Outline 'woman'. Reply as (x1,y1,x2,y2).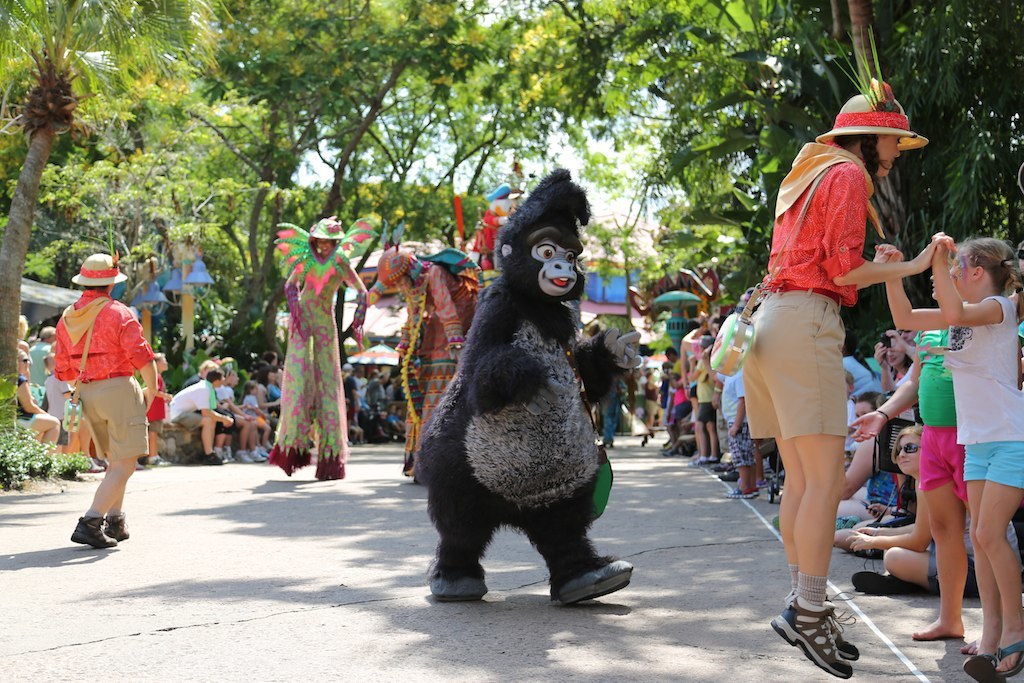
(363,227,485,486).
